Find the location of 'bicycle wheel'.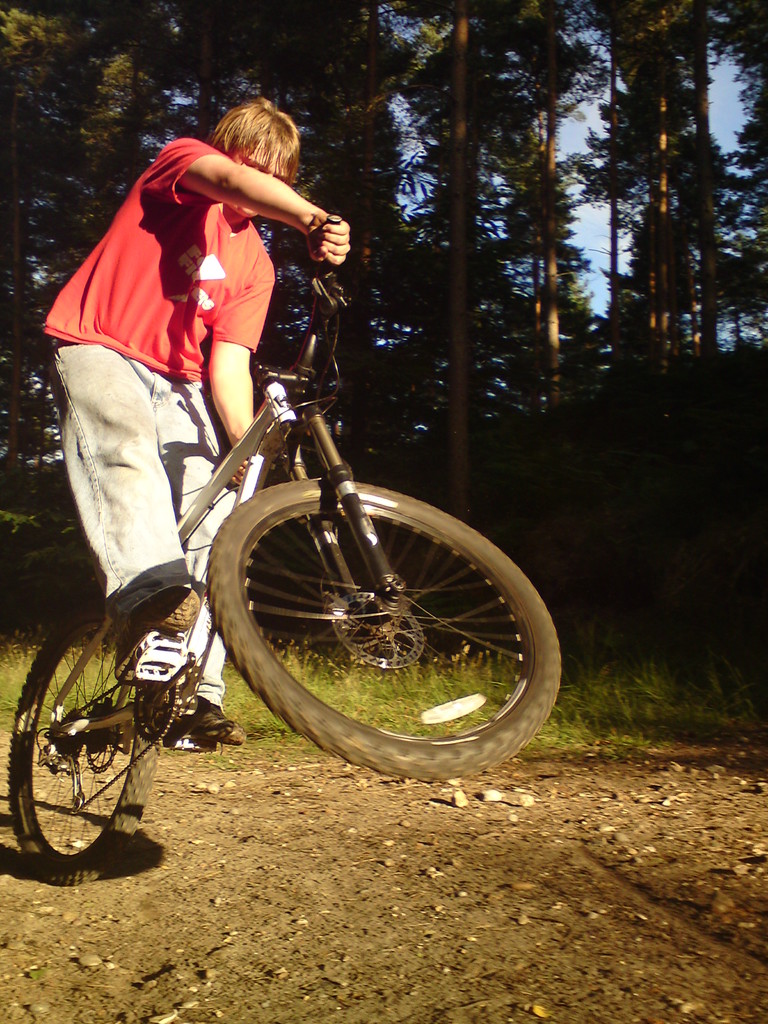
Location: (9,622,177,875).
